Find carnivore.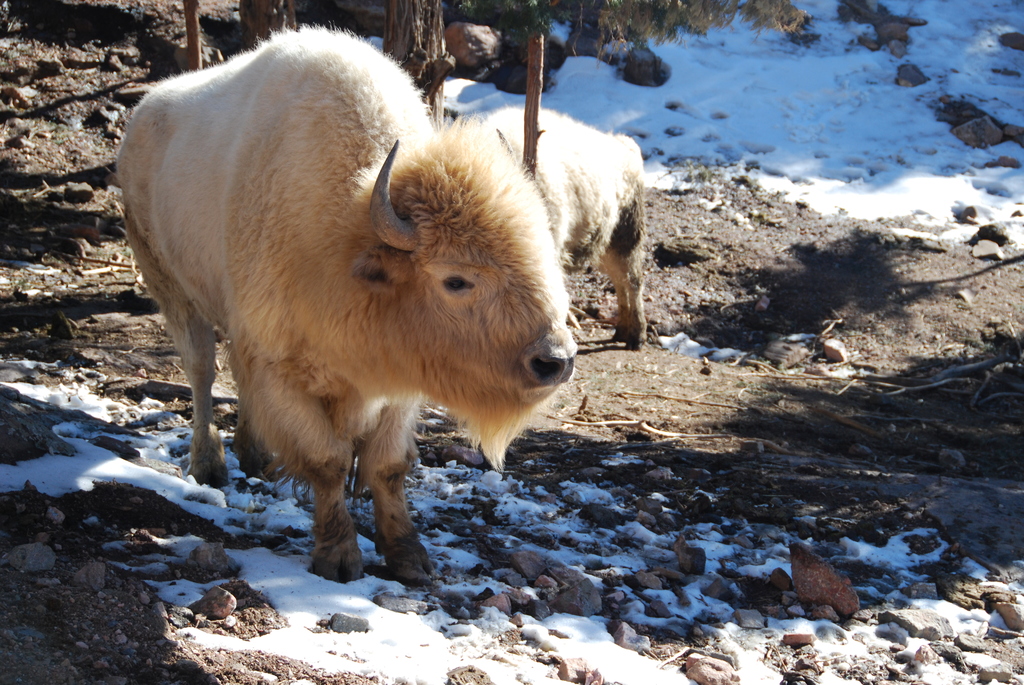
[465, 100, 666, 352].
